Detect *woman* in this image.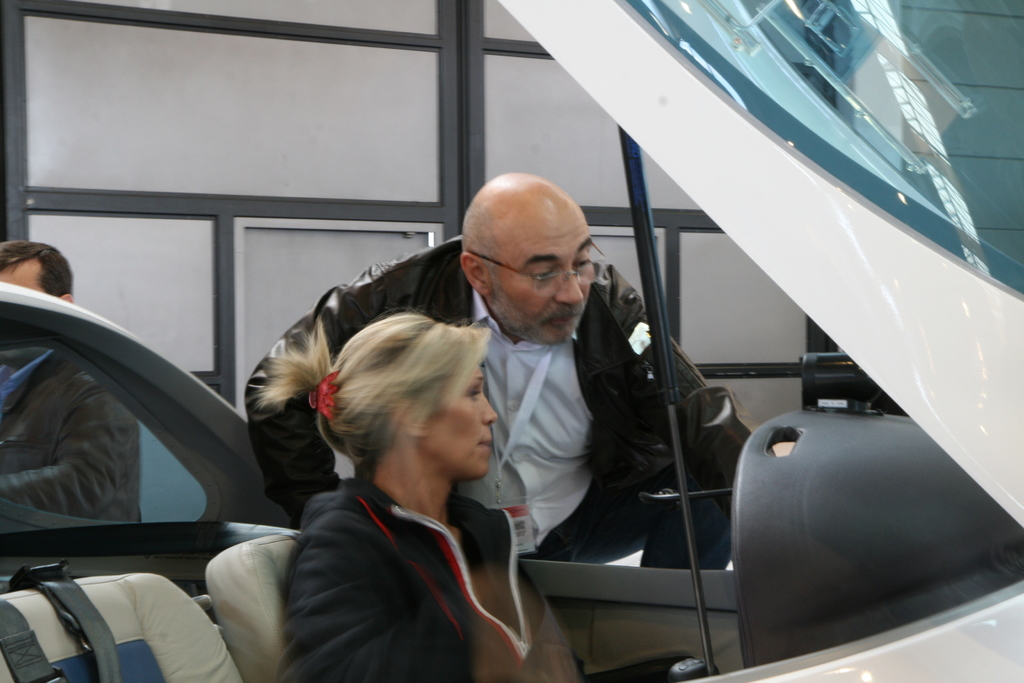
Detection: 241 284 571 677.
